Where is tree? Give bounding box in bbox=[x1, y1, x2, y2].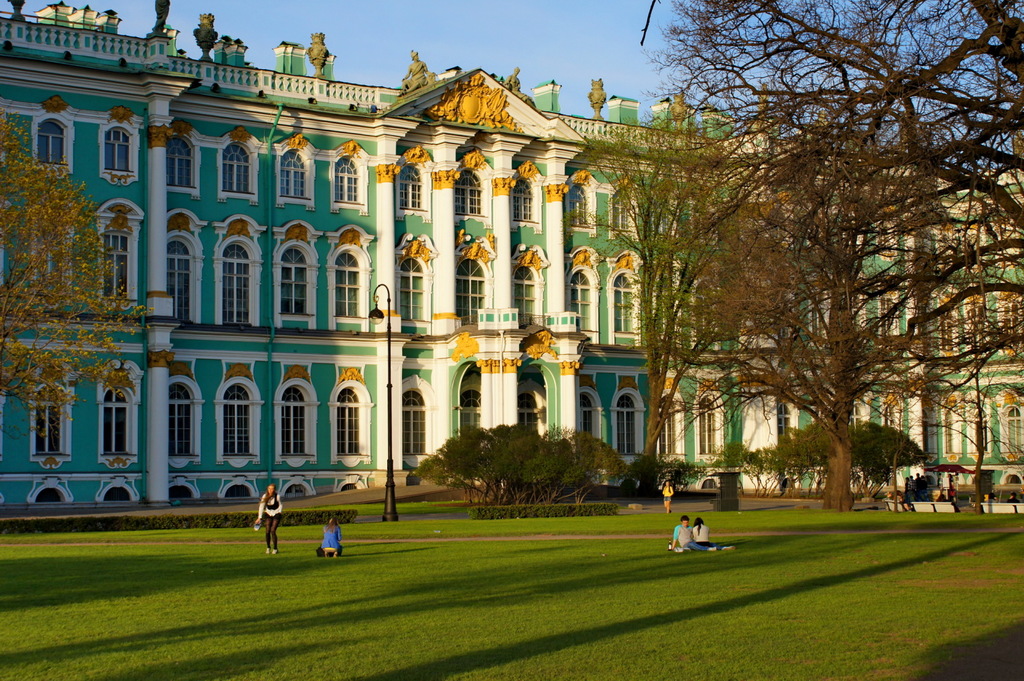
bbox=[641, 0, 1023, 502].
